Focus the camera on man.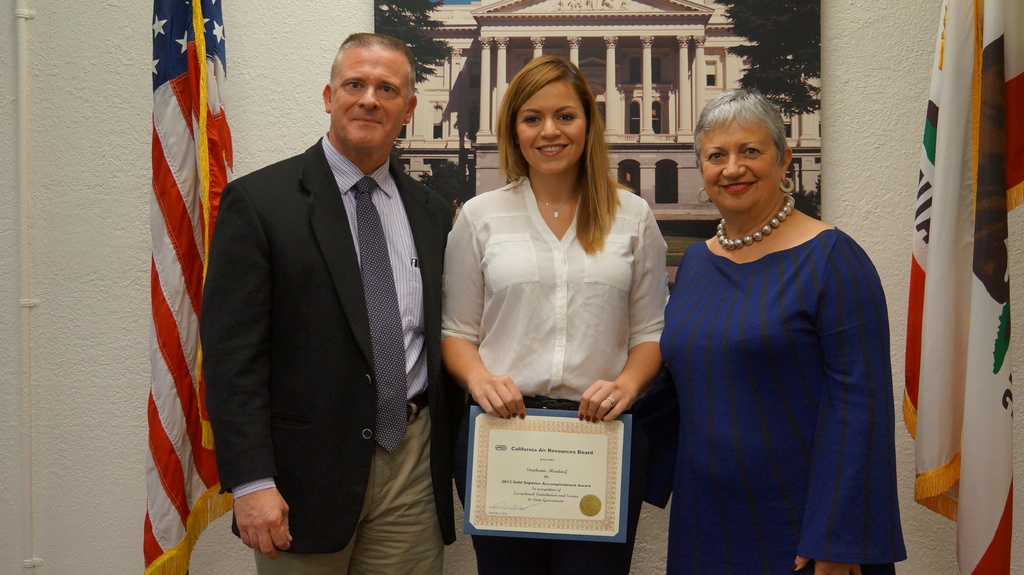
Focus region: crop(197, 16, 452, 573).
